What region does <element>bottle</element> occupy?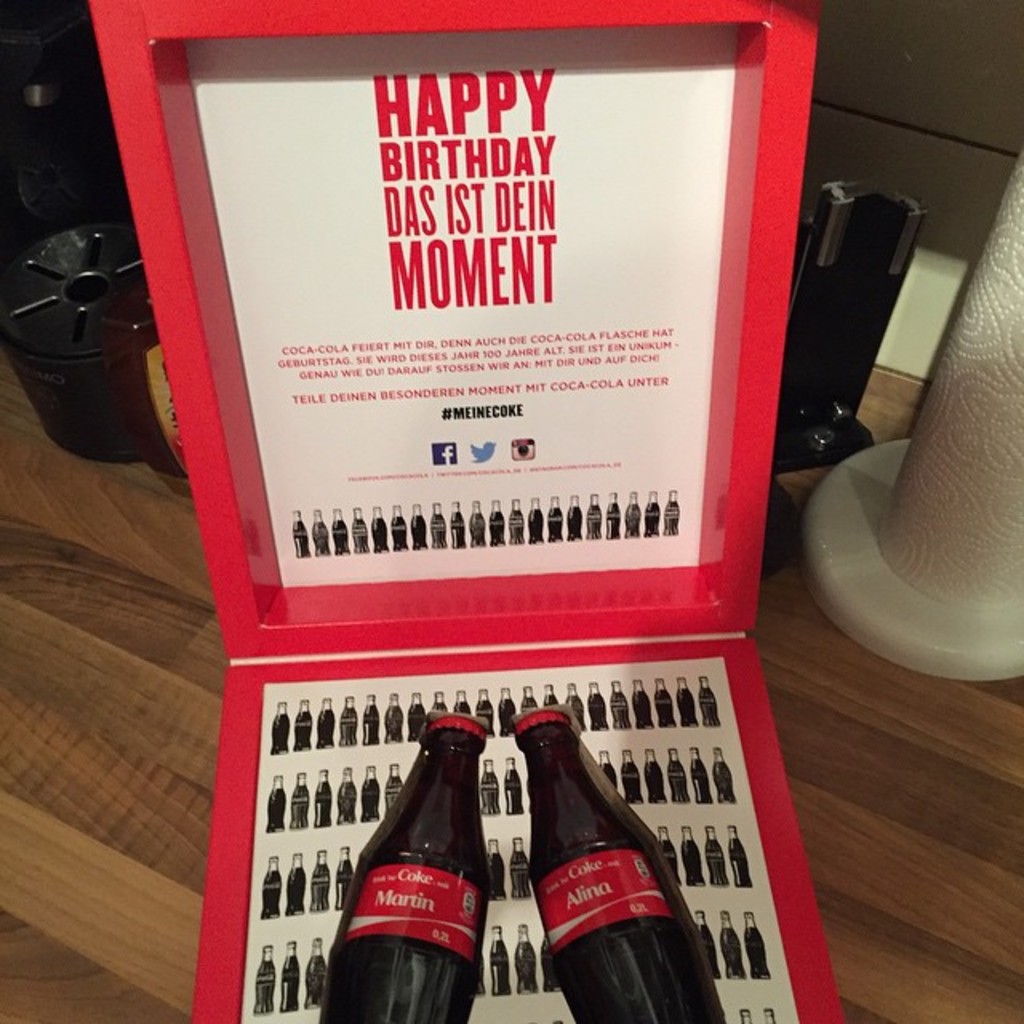
<bbox>690, 744, 715, 803</bbox>.
